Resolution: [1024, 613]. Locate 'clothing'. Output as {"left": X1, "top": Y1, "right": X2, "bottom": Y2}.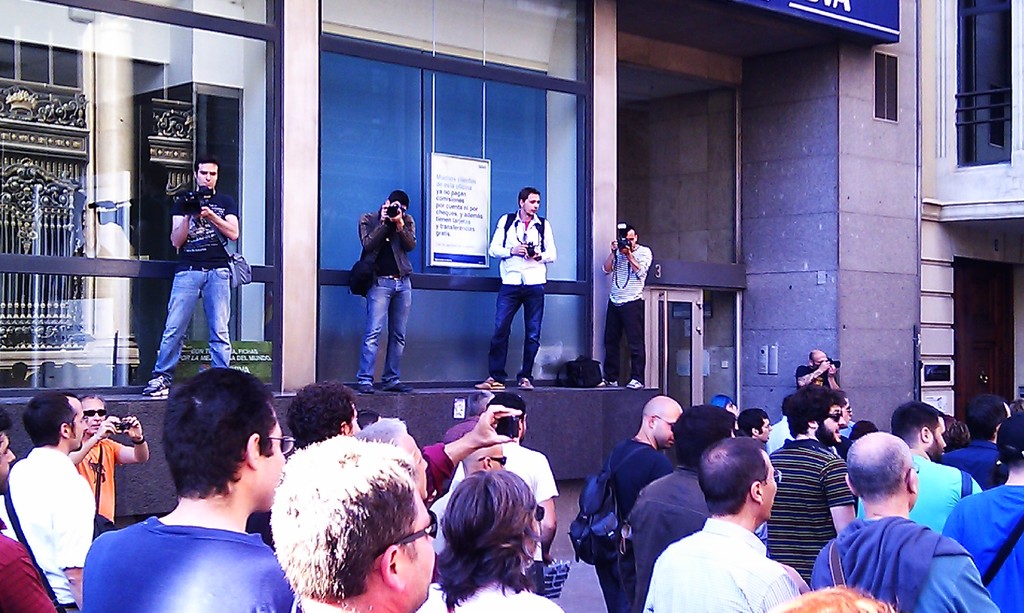
{"left": 594, "top": 437, "right": 678, "bottom": 612}.
